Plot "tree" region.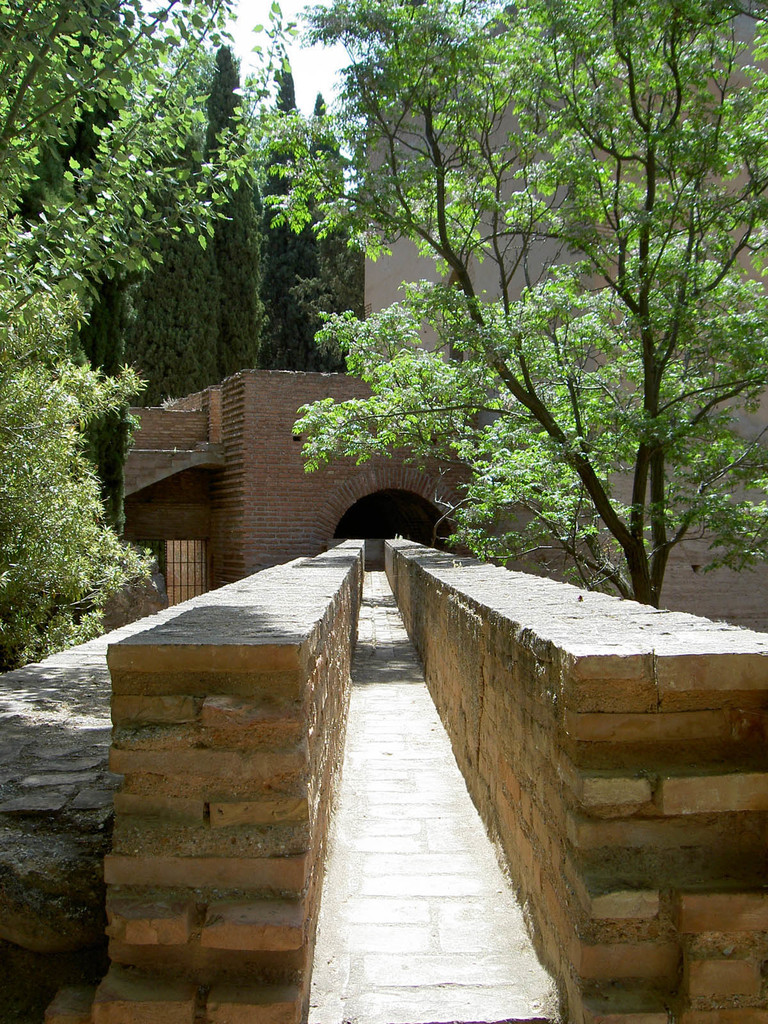
Plotted at Rect(269, 0, 767, 609).
